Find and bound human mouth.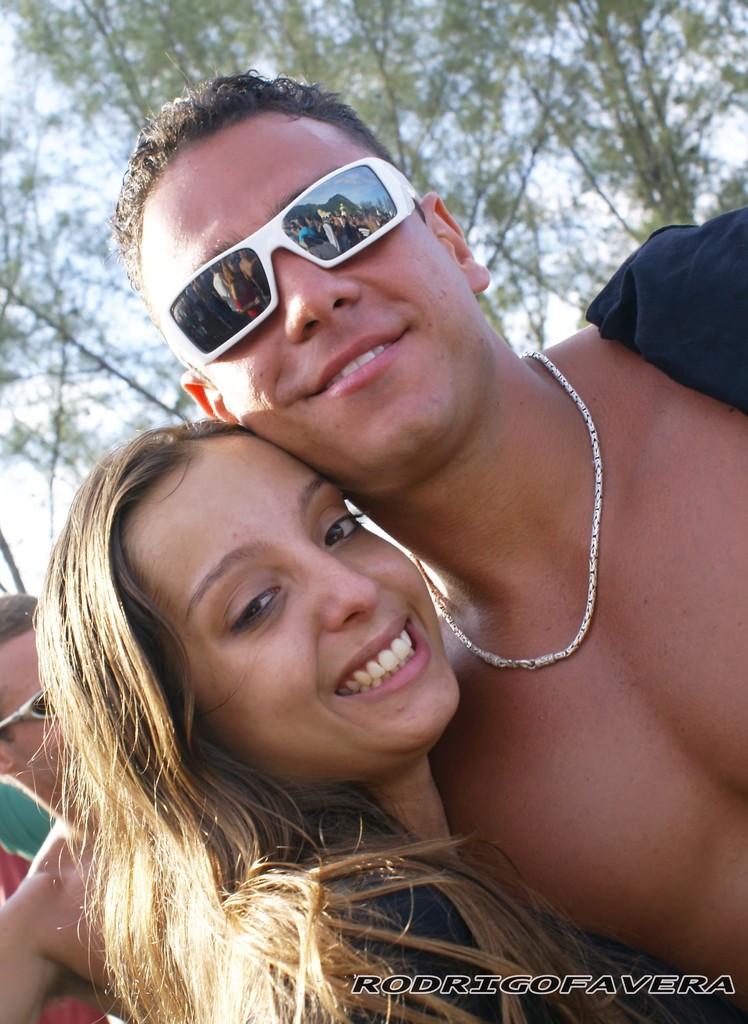
Bound: 300:325:411:410.
